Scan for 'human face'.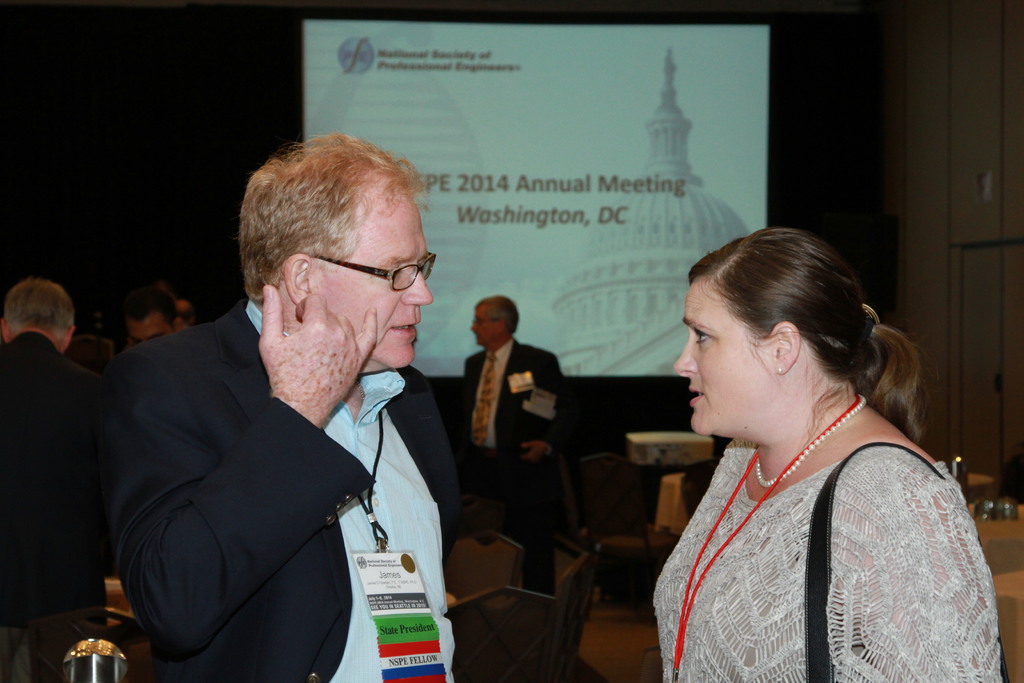
Scan result: BBox(314, 194, 435, 371).
